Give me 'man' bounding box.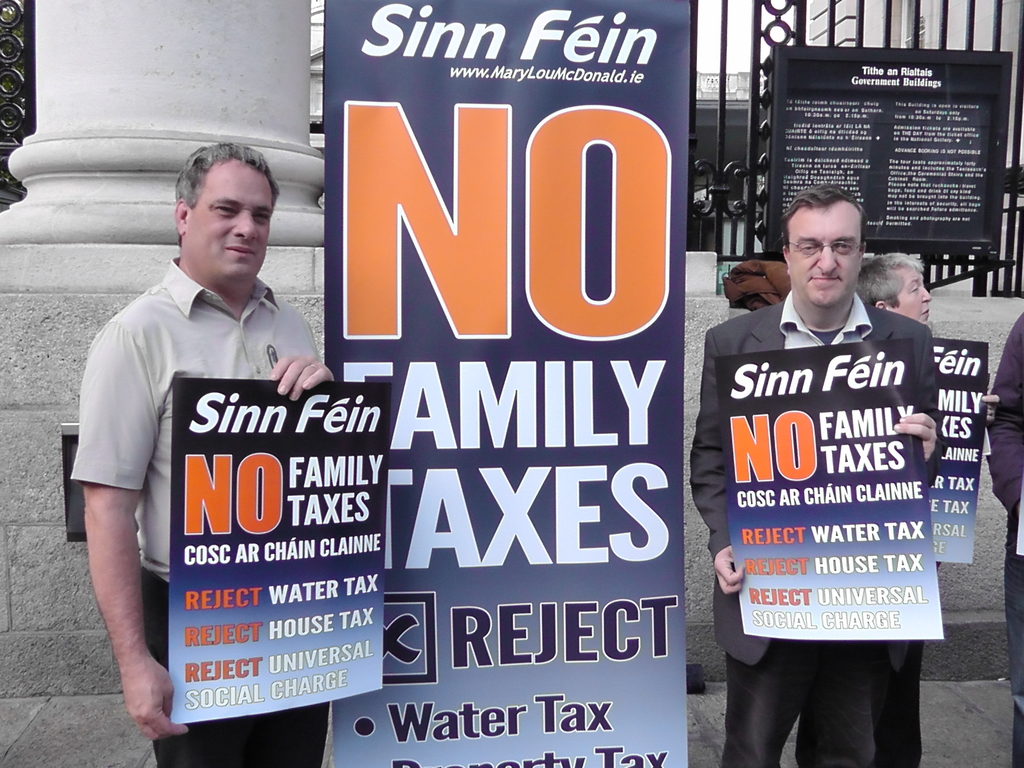
(x1=984, y1=308, x2=1023, y2=767).
